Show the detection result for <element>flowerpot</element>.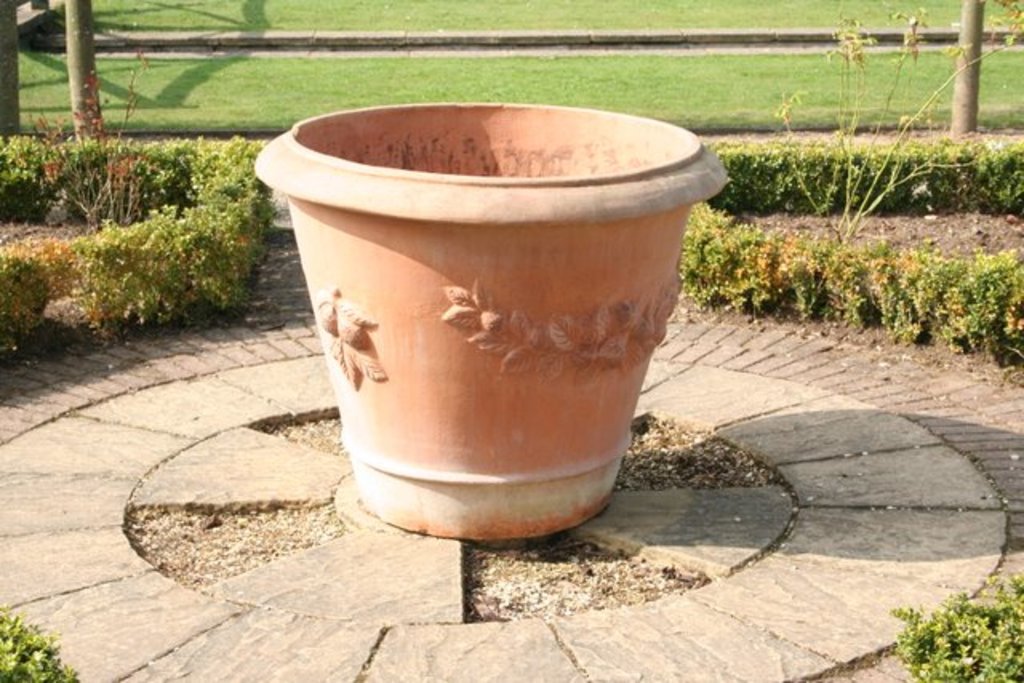
BBox(266, 83, 707, 566).
